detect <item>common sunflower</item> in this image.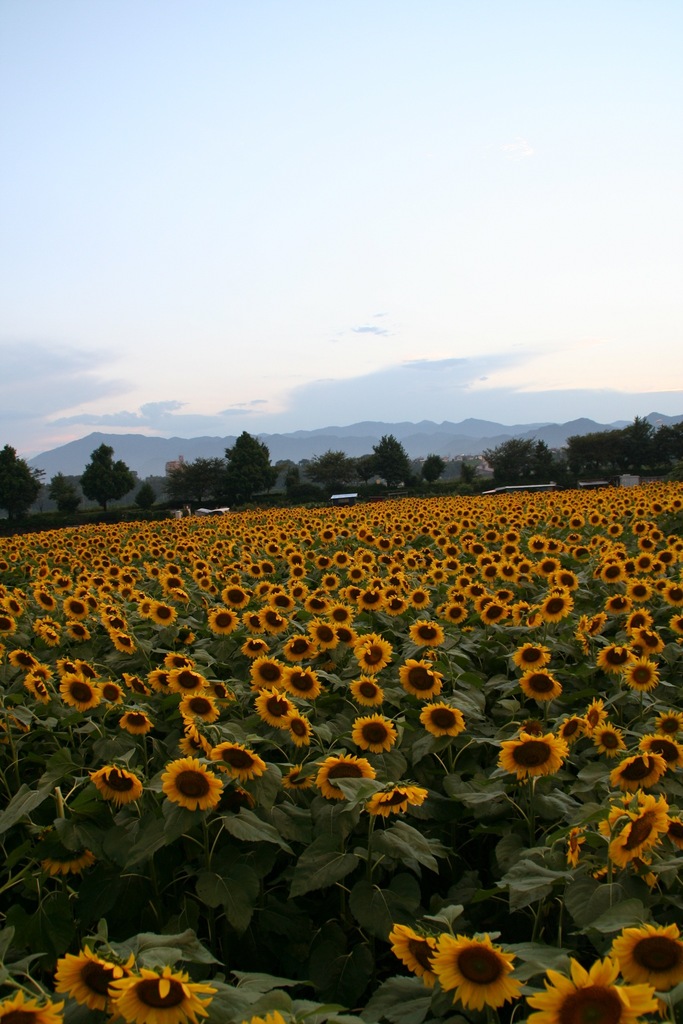
Detection: bbox=[609, 753, 668, 797].
